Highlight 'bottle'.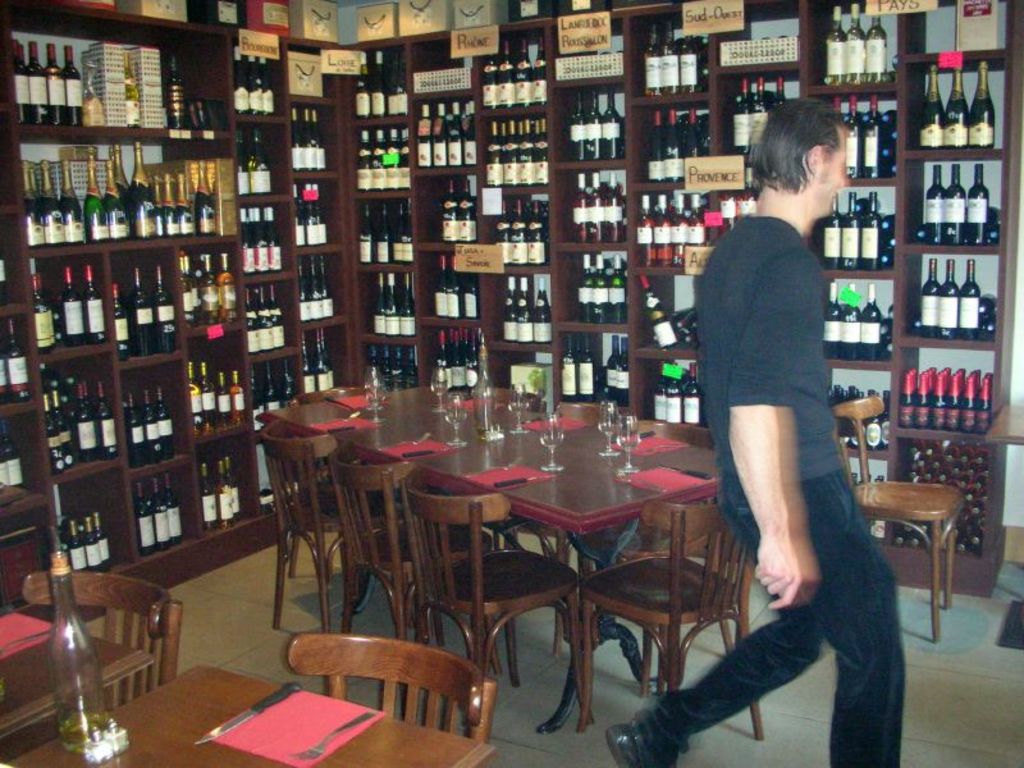
Highlighted region: Rect(82, 269, 104, 340).
